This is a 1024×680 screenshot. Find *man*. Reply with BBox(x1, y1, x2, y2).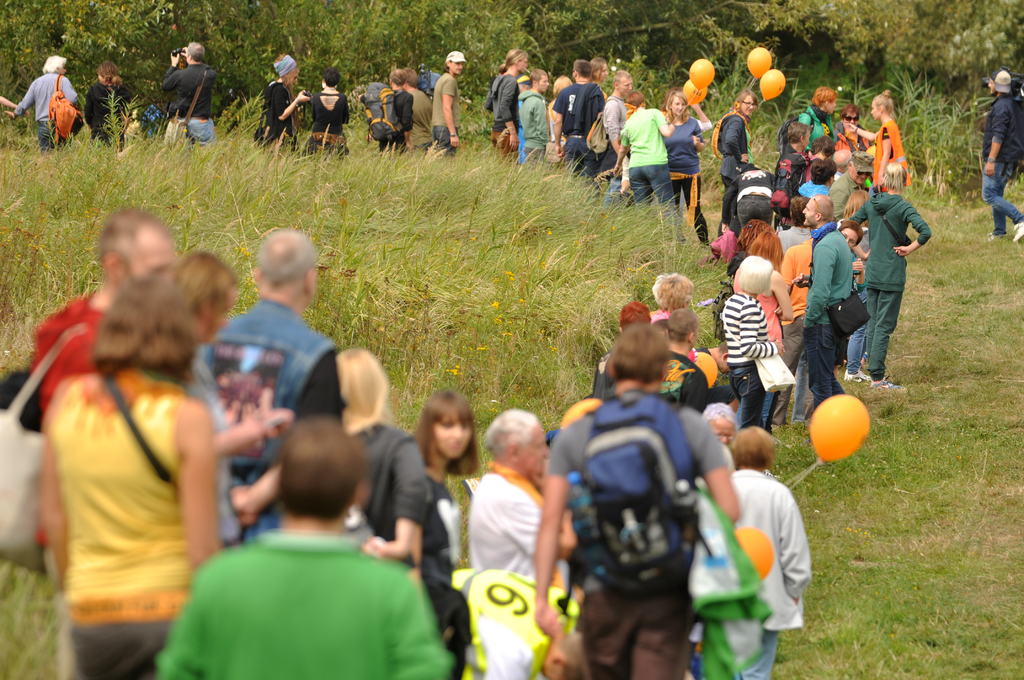
BBox(602, 69, 634, 186).
